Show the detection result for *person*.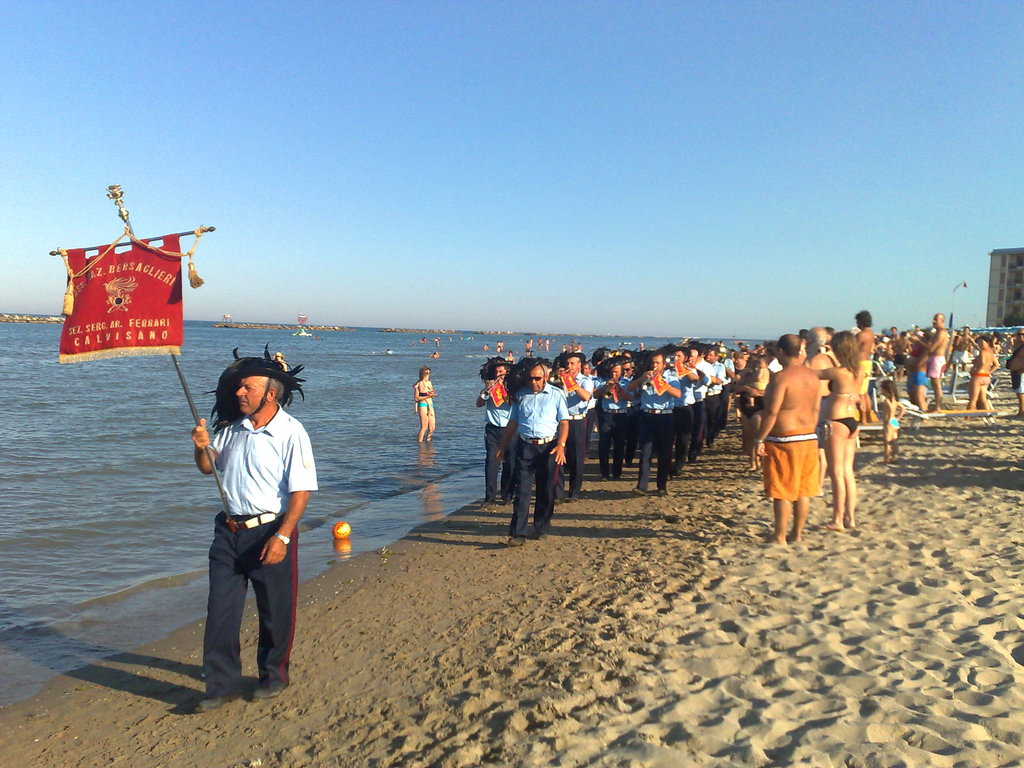
(x1=490, y1=357, x2=570, y2=549).
